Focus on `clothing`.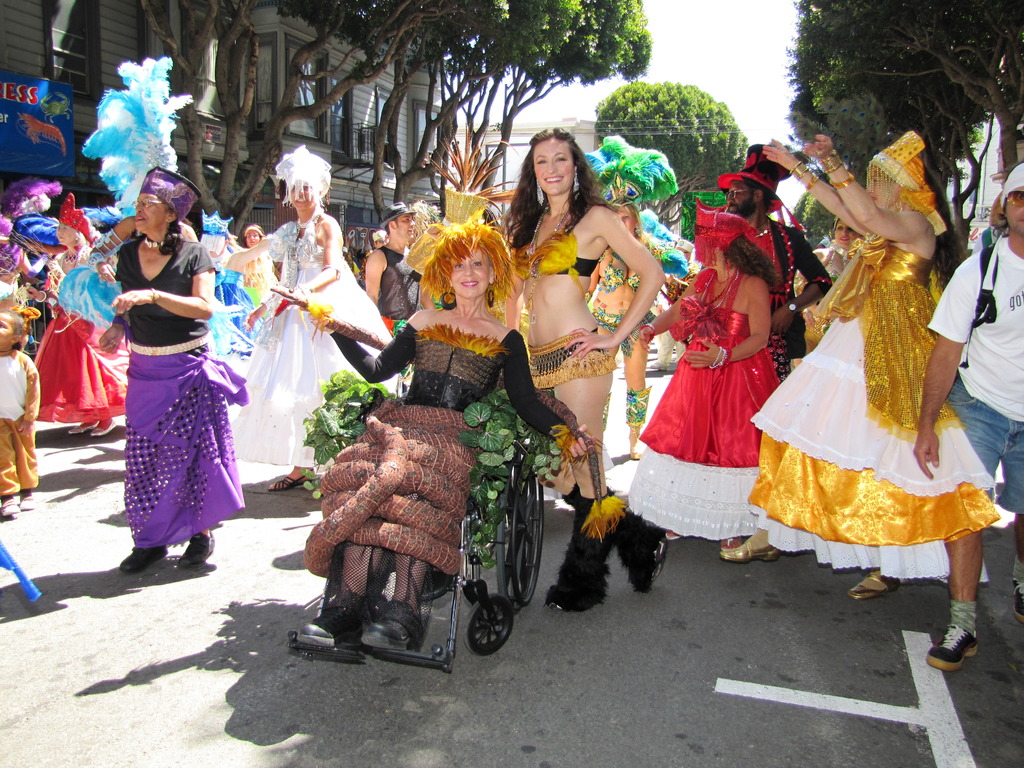
Focused at Rect(573, 218, 684, 360).
